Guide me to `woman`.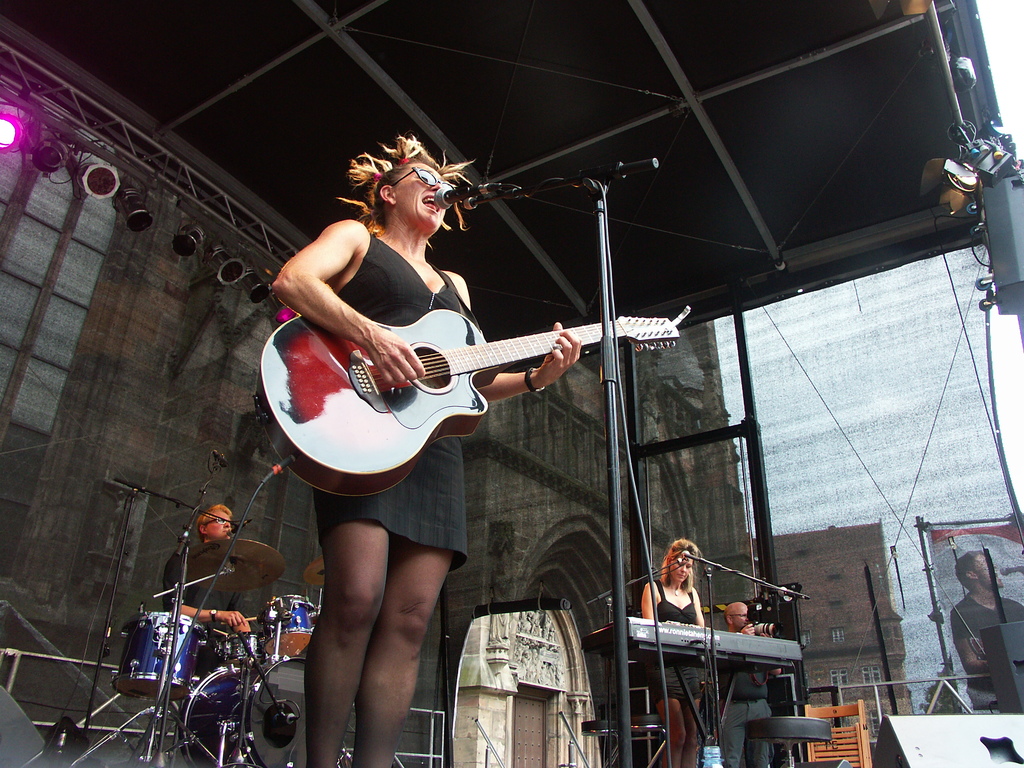
Guidance: bbox=(639, 536, 710, 767).
